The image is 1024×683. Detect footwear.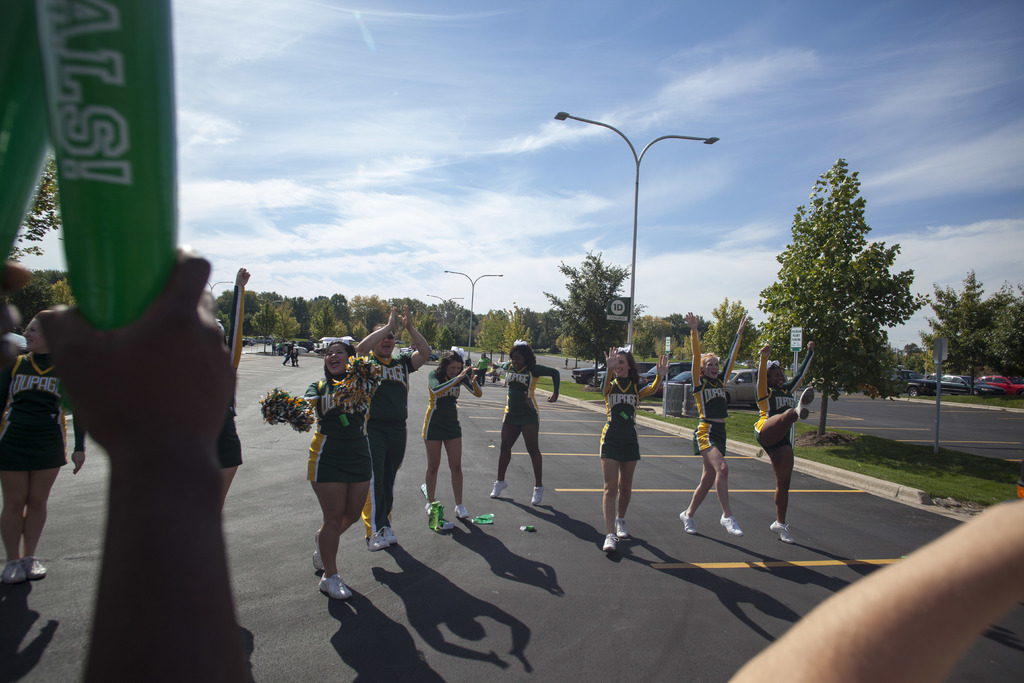
Detection: {"left": 677, "top": 513, "right": 696, "bottom": 533}.
